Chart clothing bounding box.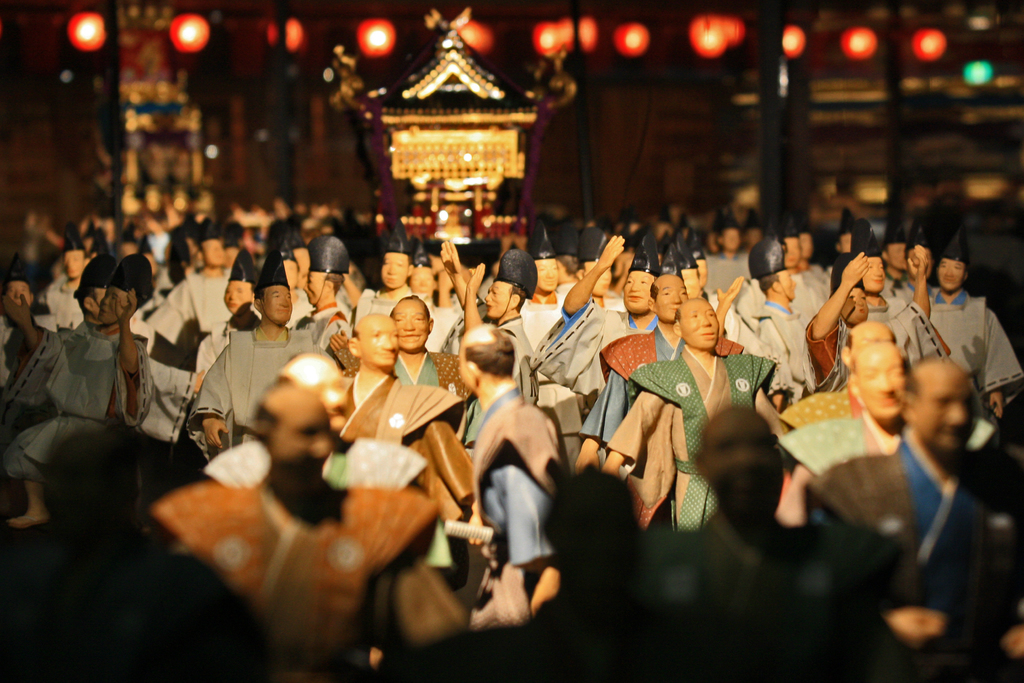
Charted: box=[703, 298, 748, 338].
